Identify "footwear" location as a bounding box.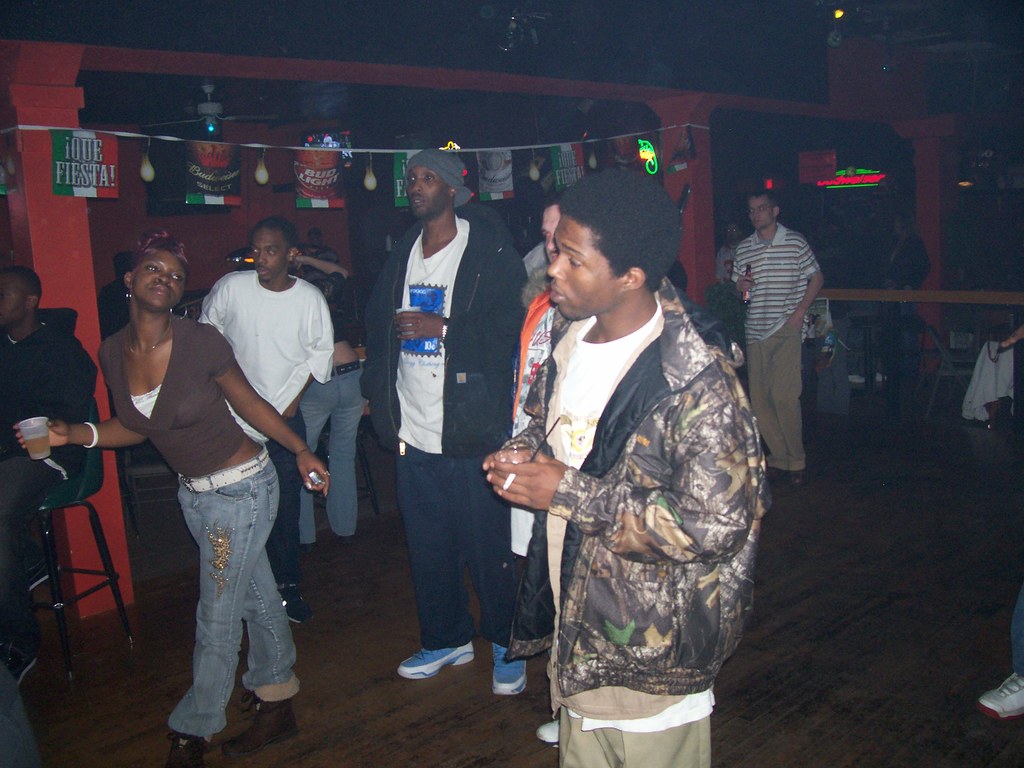
locate(531, 717, 563, 749).
